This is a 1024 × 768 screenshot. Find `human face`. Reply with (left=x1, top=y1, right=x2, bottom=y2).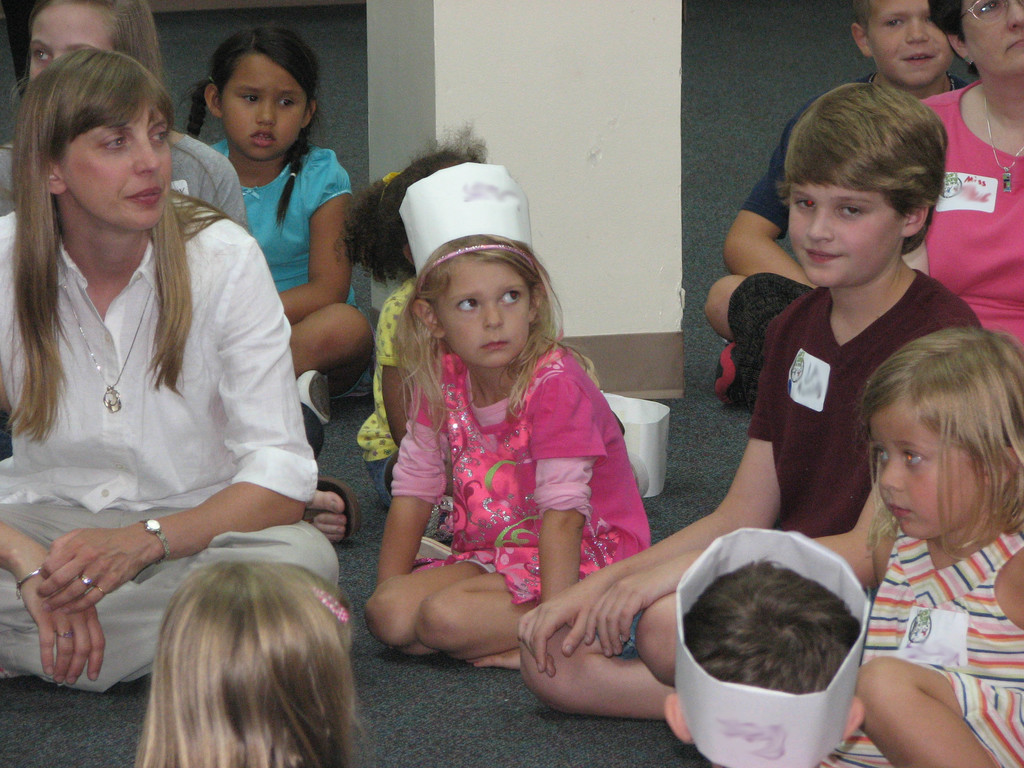
(left=61, top=104, right=172, bottom=229).
